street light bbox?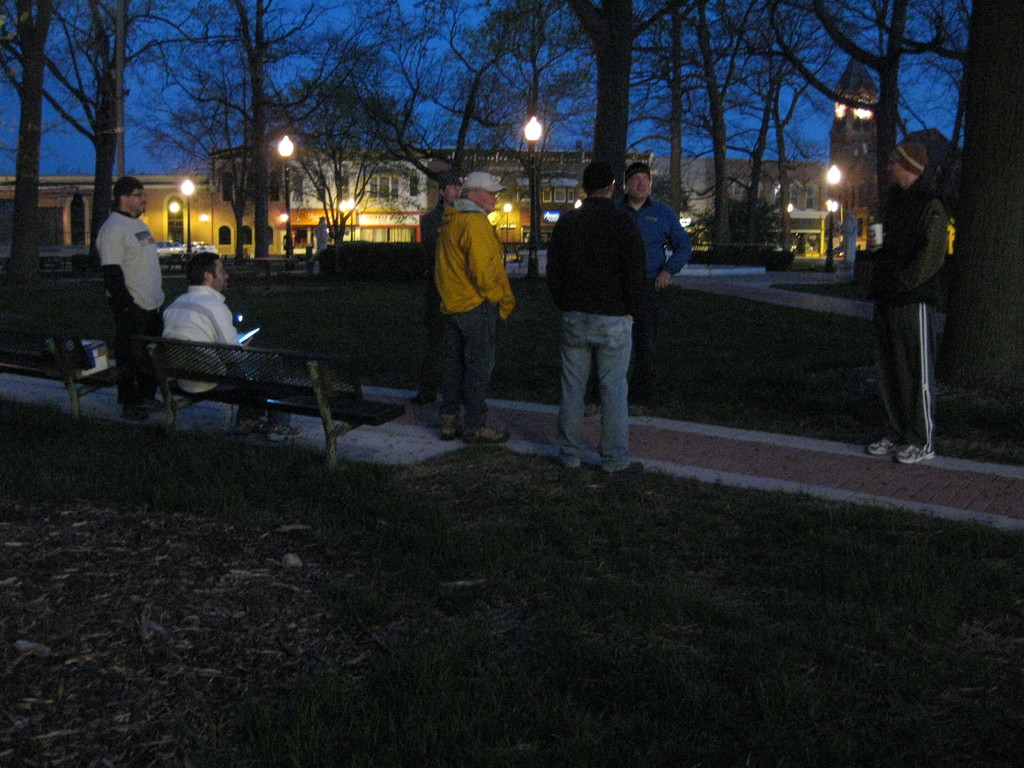
[524,106,542,280]
